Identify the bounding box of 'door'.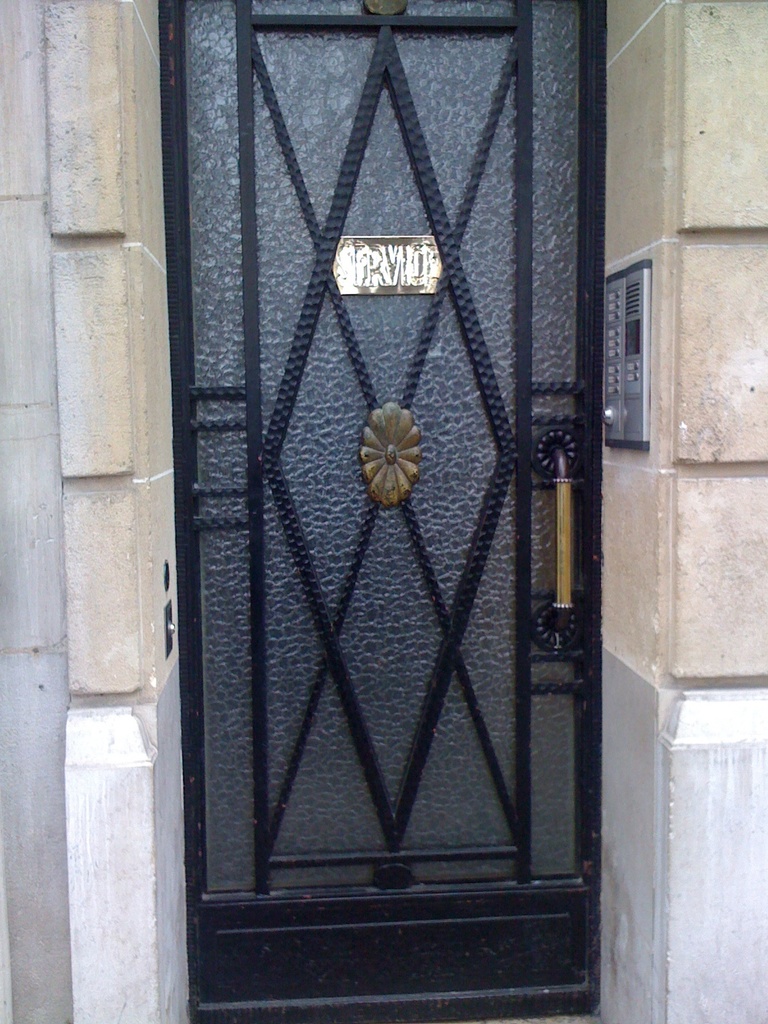
detection(151, 58, 624, 1023).
